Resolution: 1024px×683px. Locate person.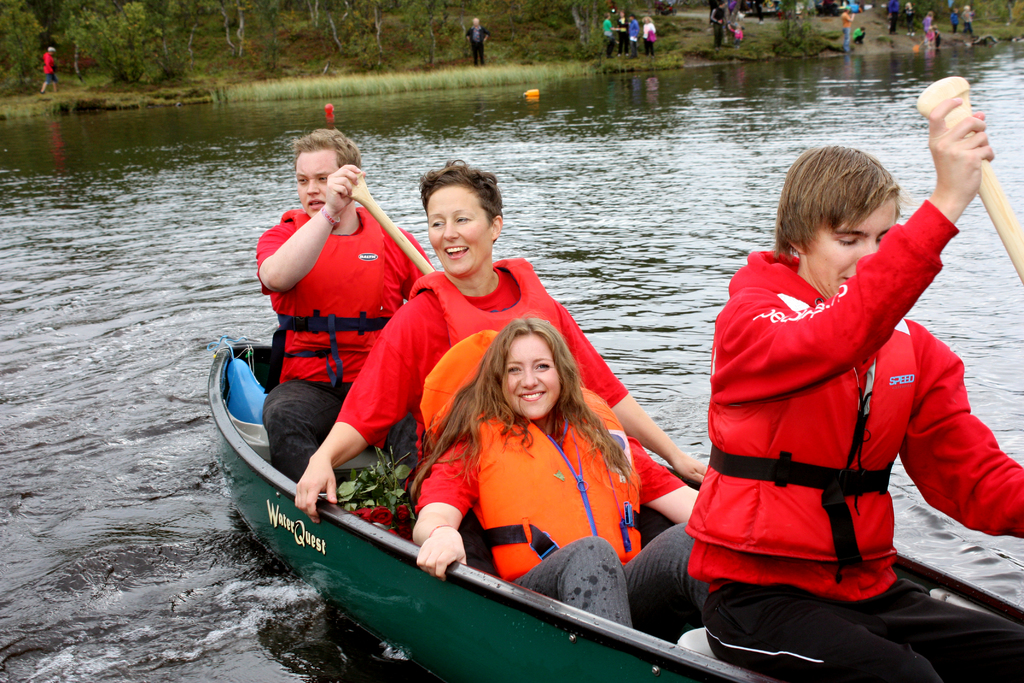
box=[845, 4, 860, 58].
